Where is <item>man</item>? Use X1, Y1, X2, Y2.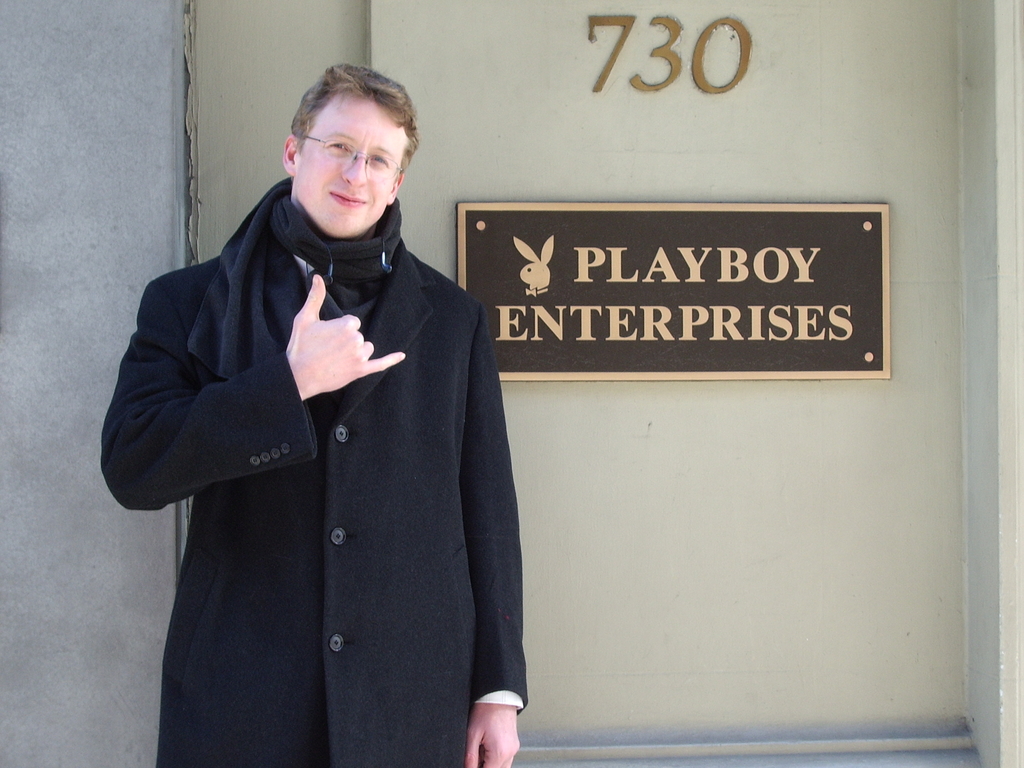
118, 49, 531, 762.
